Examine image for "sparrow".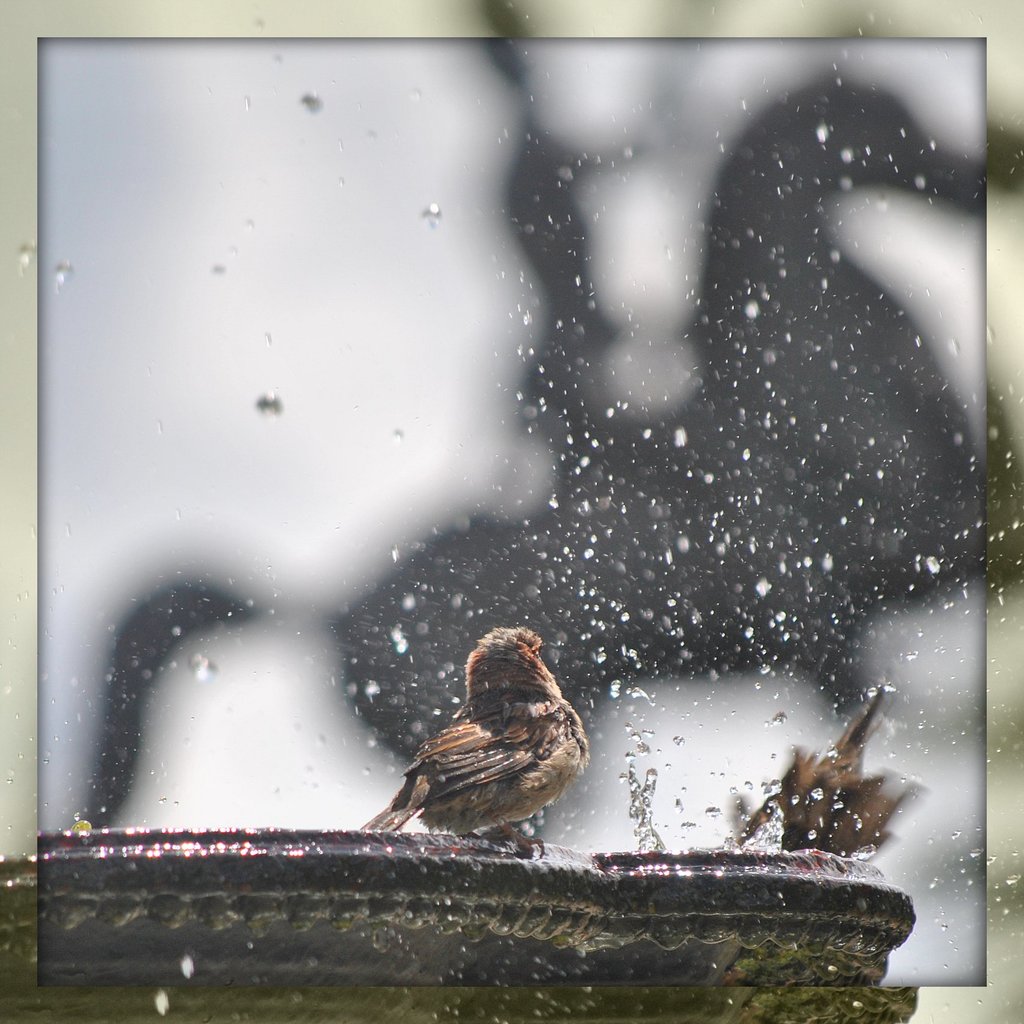
Examination result: Rect(730, 686, 917, 858).
